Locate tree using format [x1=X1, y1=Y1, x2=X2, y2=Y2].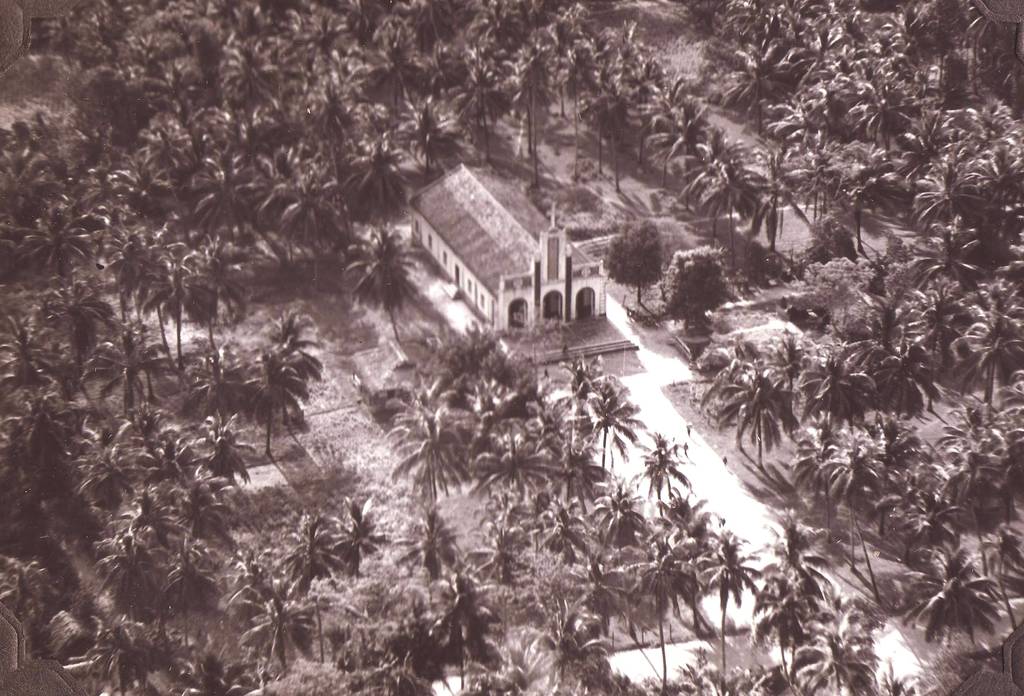
[x1=421, y1=563, x2=502, y2=695].
